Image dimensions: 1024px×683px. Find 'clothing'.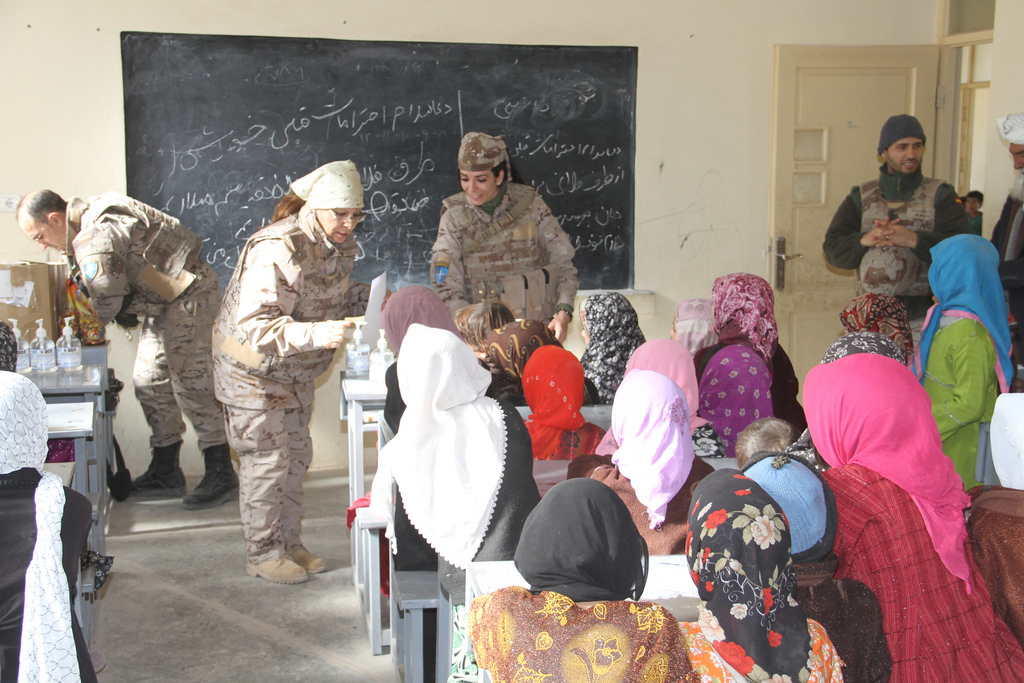
{"left": 792, "top": 317, "right": 895, "bottom": 470}.
